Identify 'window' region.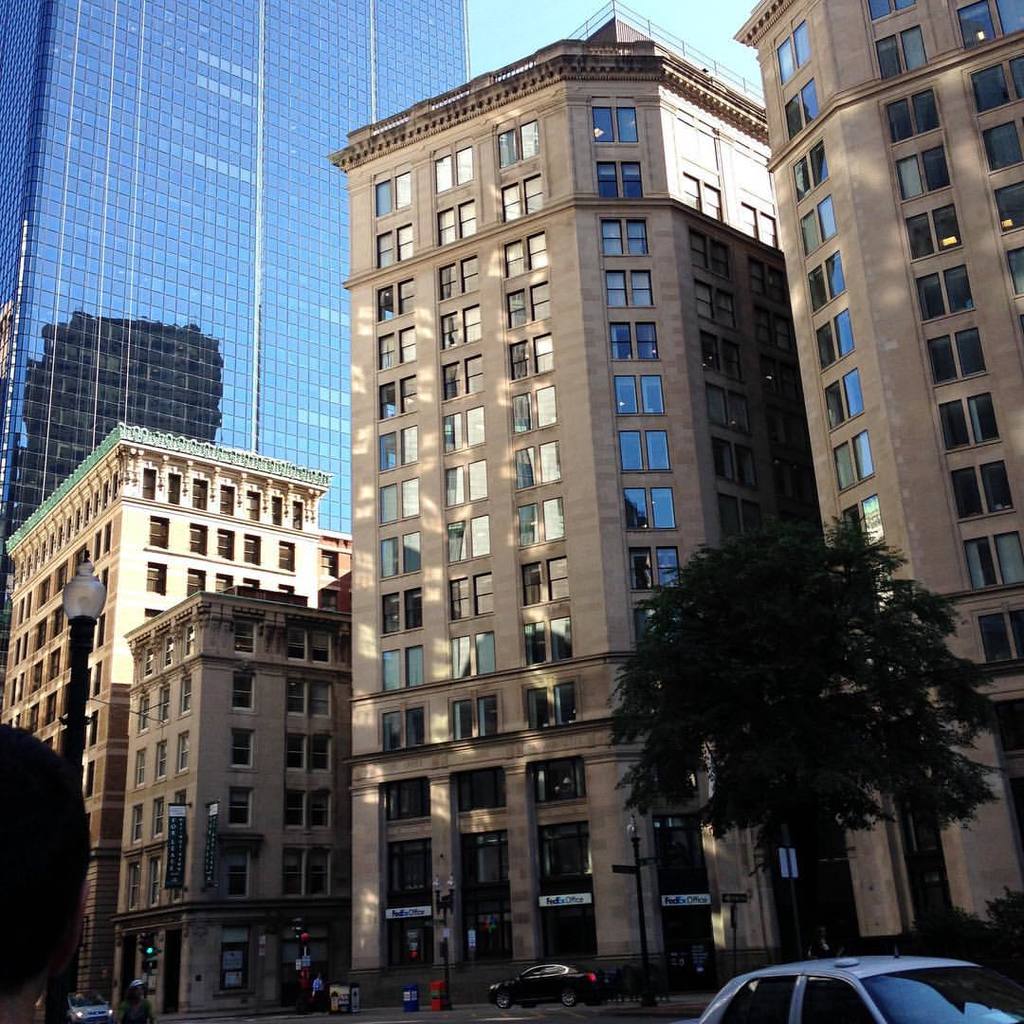
Region: <box>435,251,476,306</box>.
